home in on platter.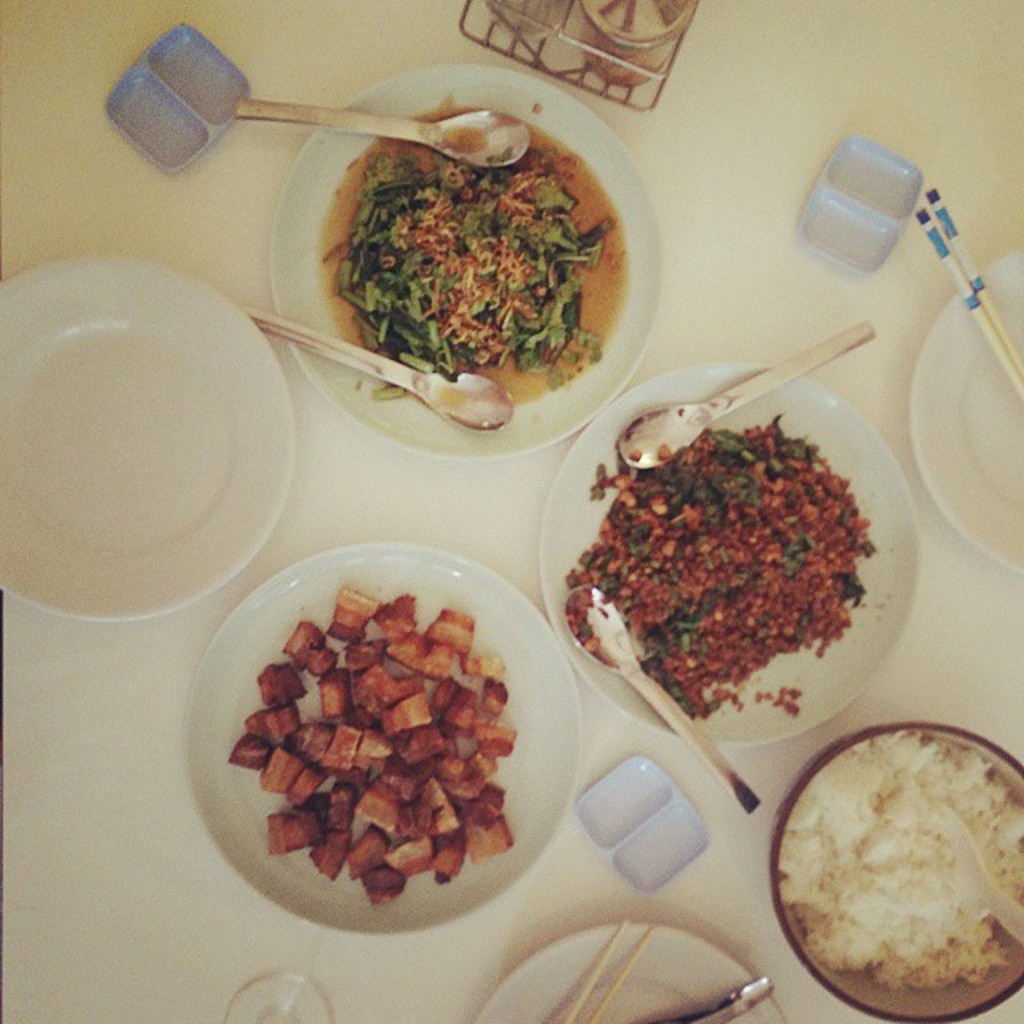
Homed in at [914,256,1022,576].
